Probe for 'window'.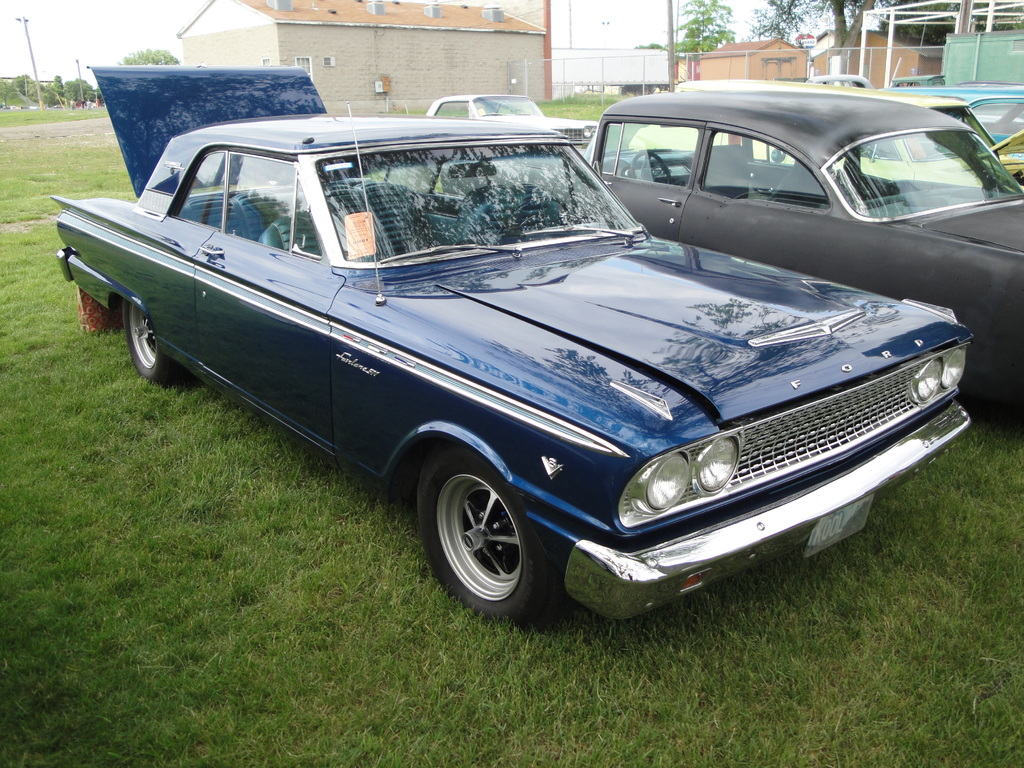
Probe result: locate(428, 158, 602, 214).
